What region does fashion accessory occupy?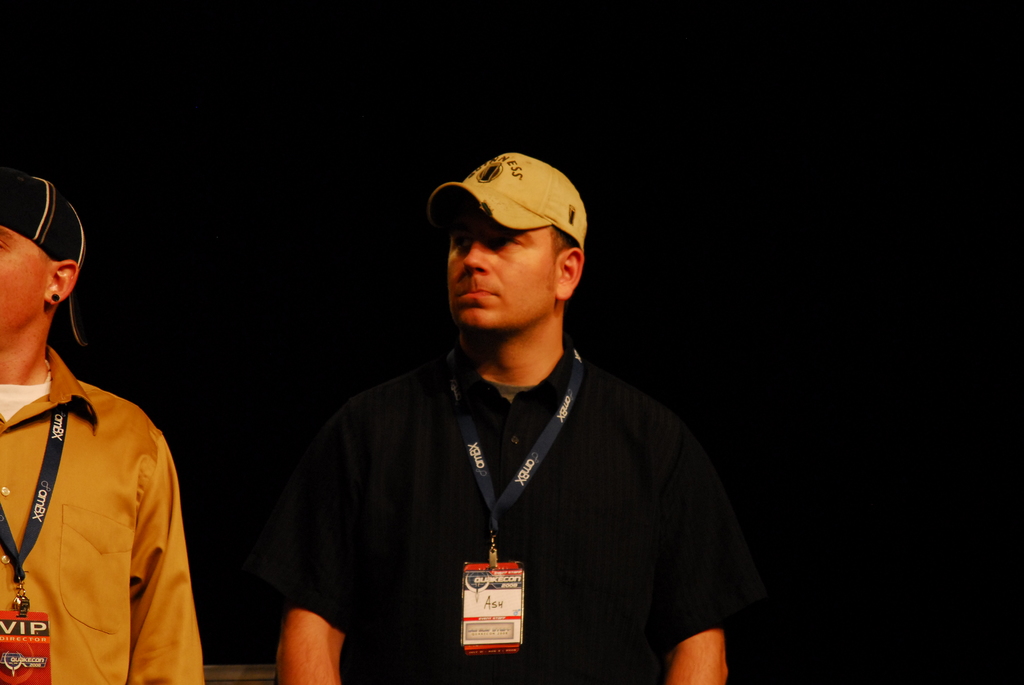
x1=436 y1=137 x2=598 y2=281.
